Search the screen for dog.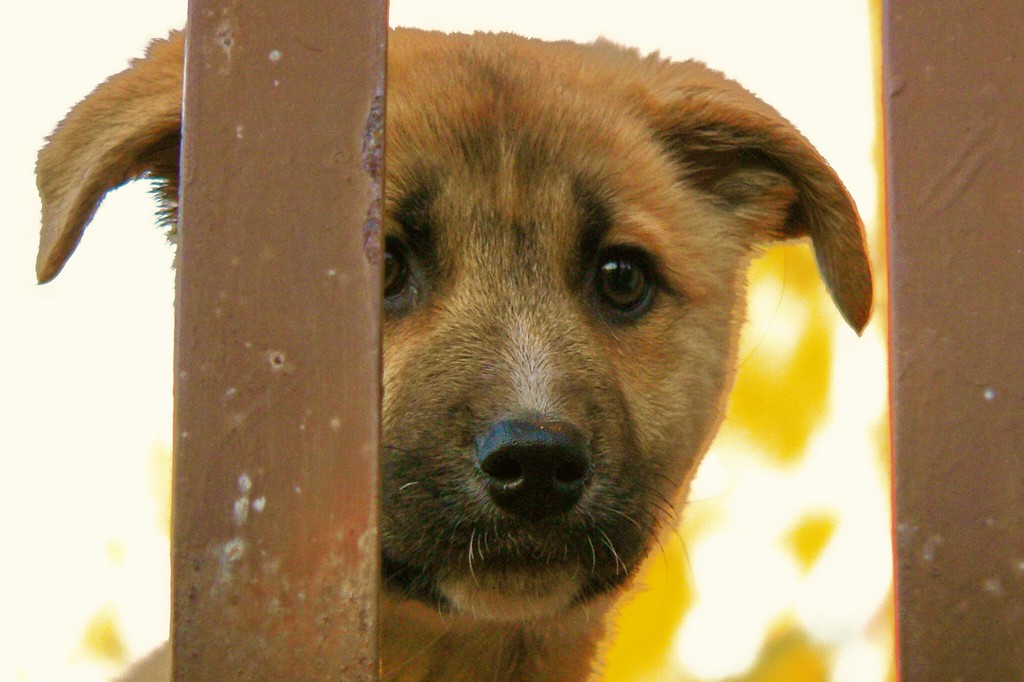
Found at {"x1": 33, "y1": 19, "x2": 875, "y2": 681}.
